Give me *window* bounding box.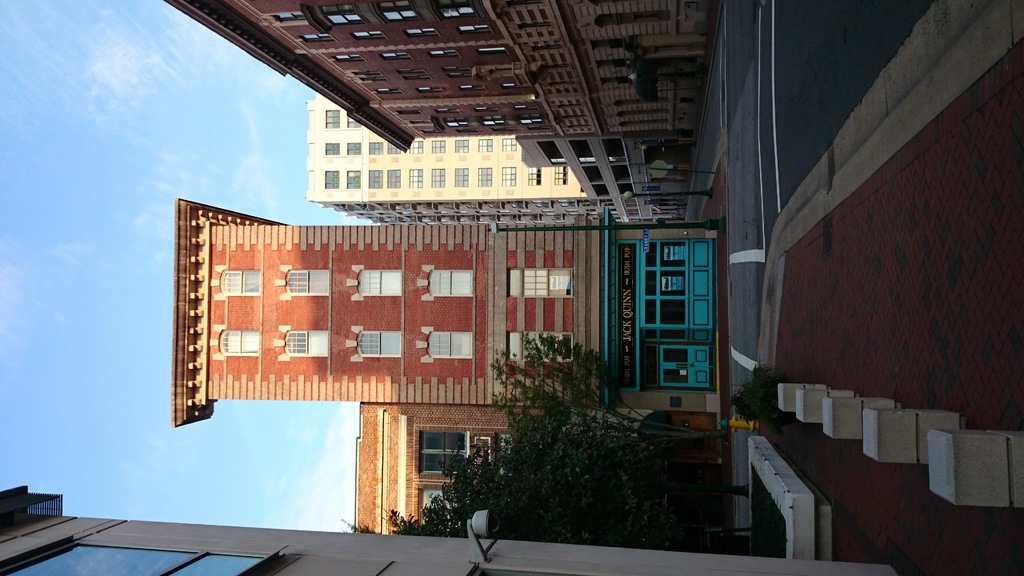
432 0 478 20.
